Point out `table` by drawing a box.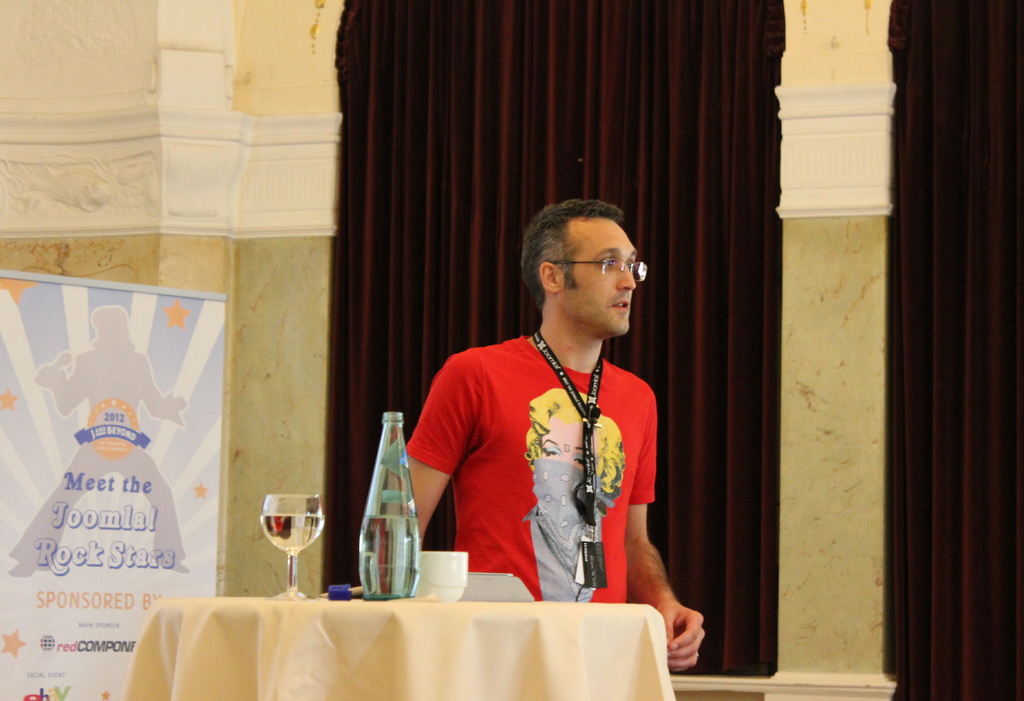
[145, 577, 612, 687].
